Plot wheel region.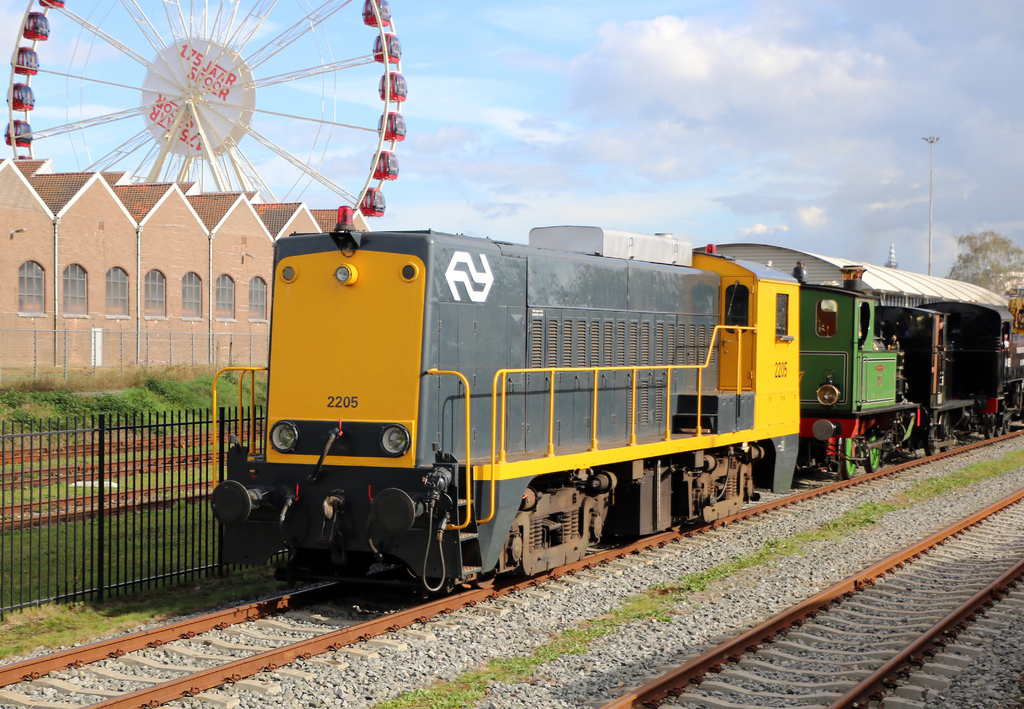
Plotted at 53:10:402:223.
